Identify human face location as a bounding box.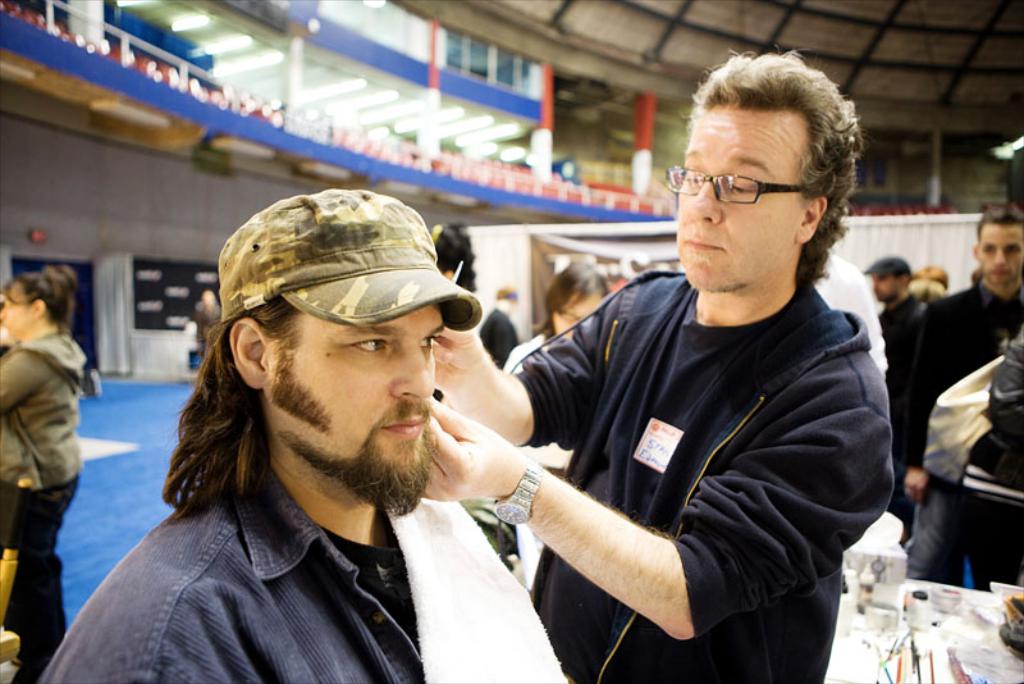
874:278:896:298.
